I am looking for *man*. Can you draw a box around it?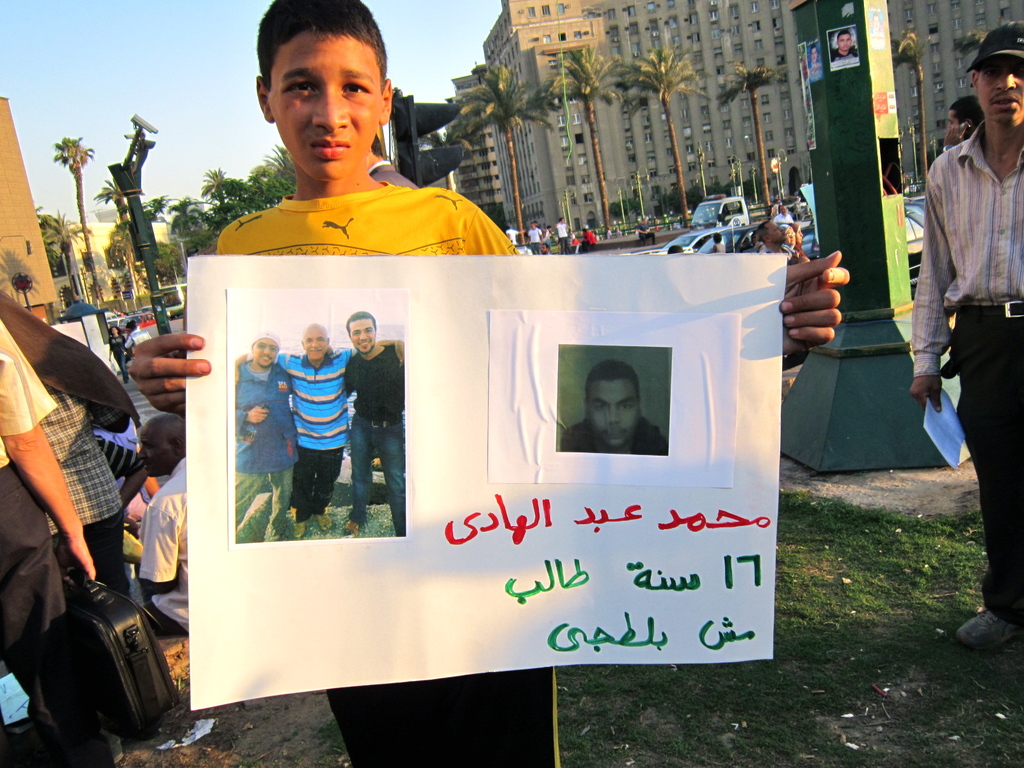
Sure, the bounding box is box=[907, 23, 1023, 644].
